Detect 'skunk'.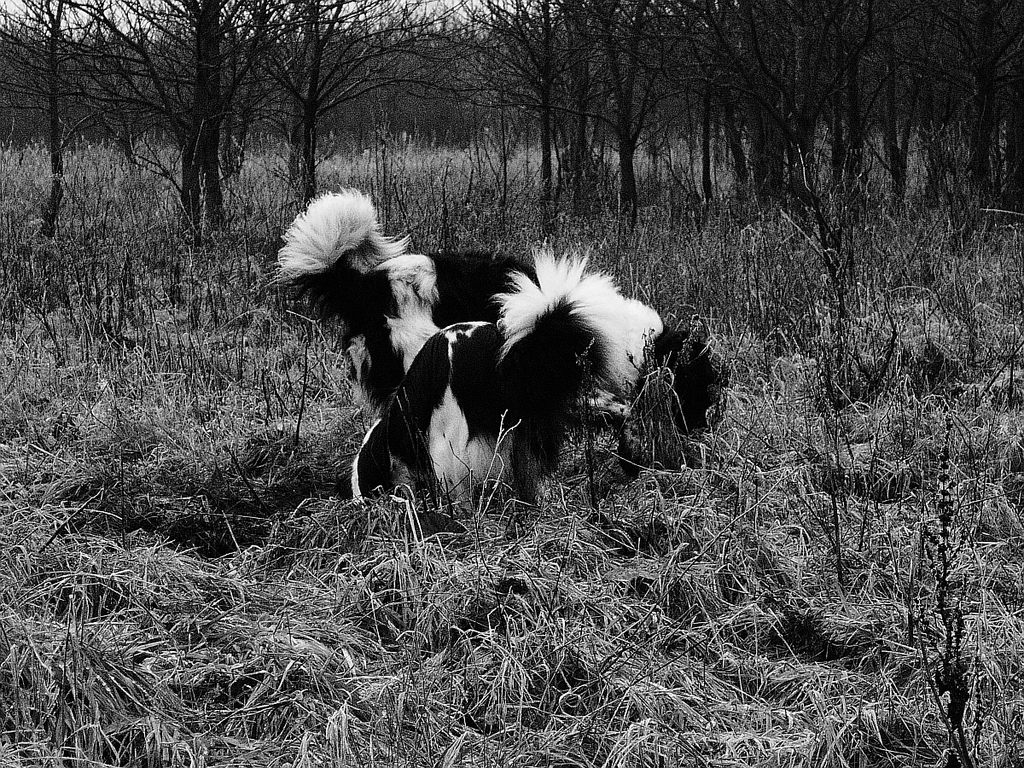
Detected at <bbox>346, 250, 666, 538</bbox>.
